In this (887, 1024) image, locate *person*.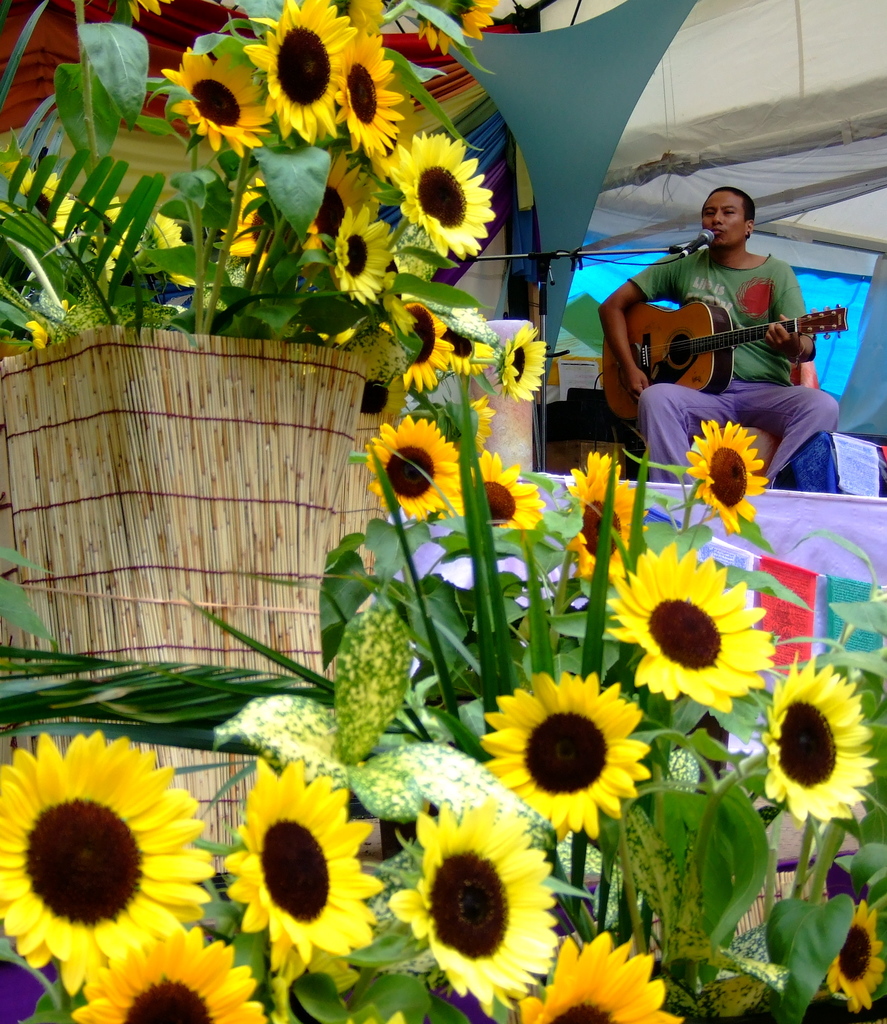
Bounding box: 629,184,820,451.
